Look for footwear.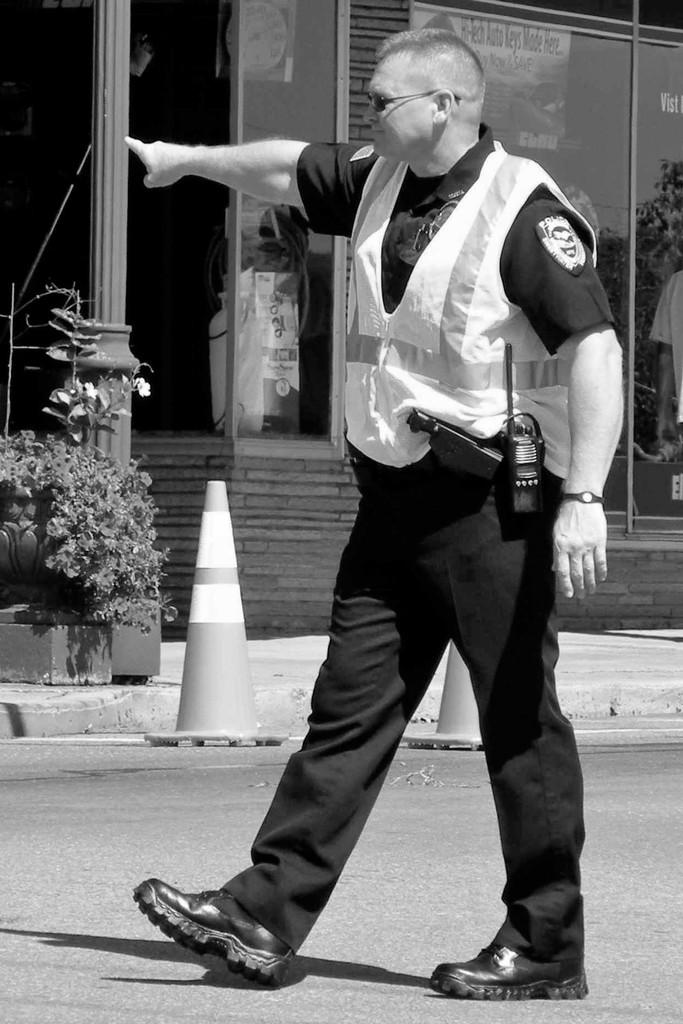
Found: (left=125, top=884, right=325, bottom=980).
